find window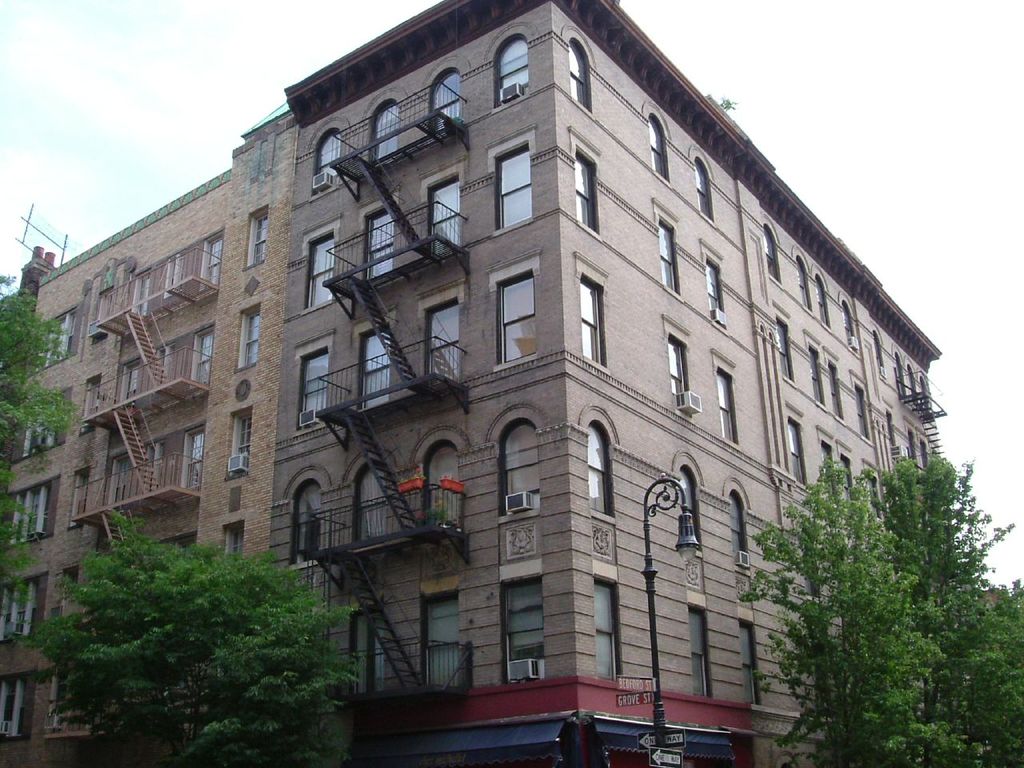
(x1=922, y1=374, x2=926, y2=408)
